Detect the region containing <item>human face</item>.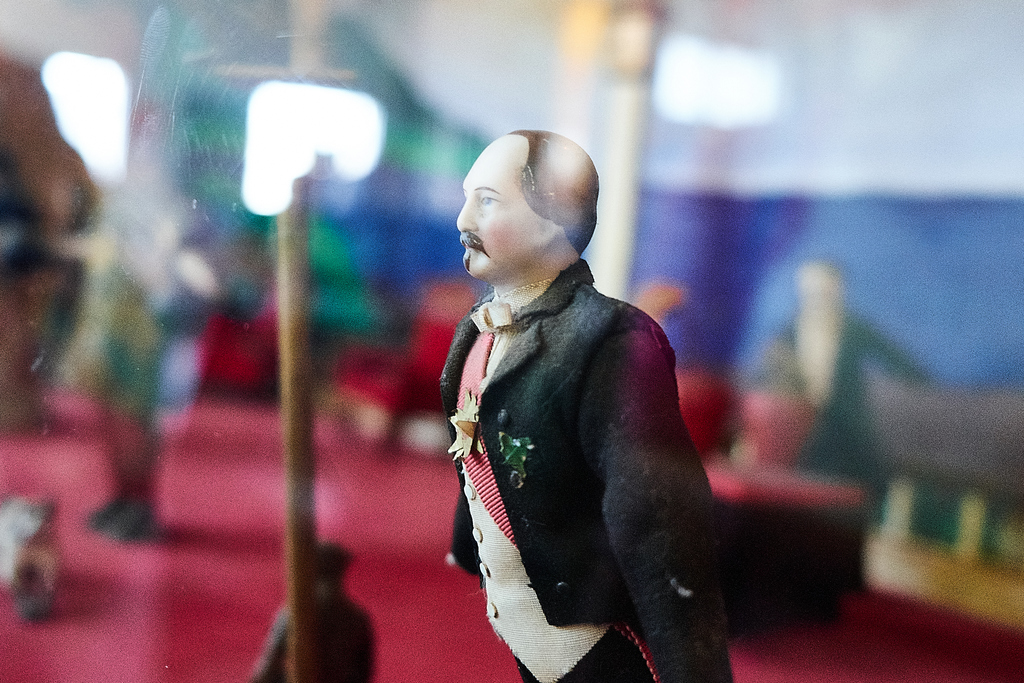
{"x1": 456, "y1": 136, "x2": 545, "y2": 279}.
